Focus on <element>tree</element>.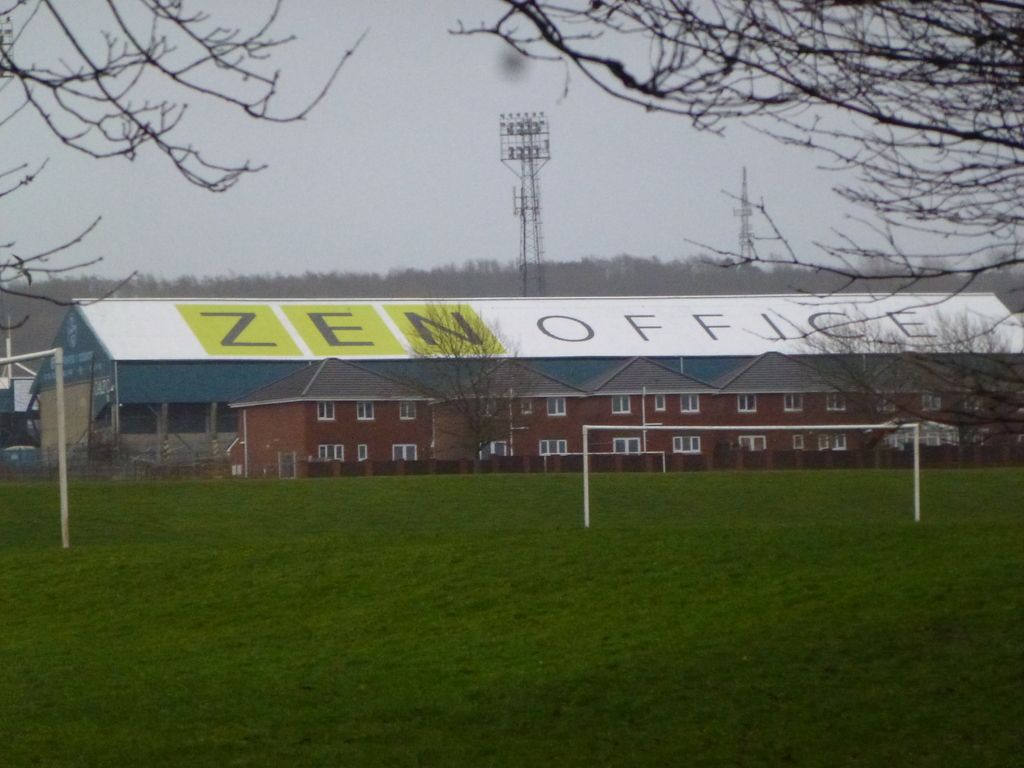
Focused at x1=7, y1=15, x2=447, y2=298.
